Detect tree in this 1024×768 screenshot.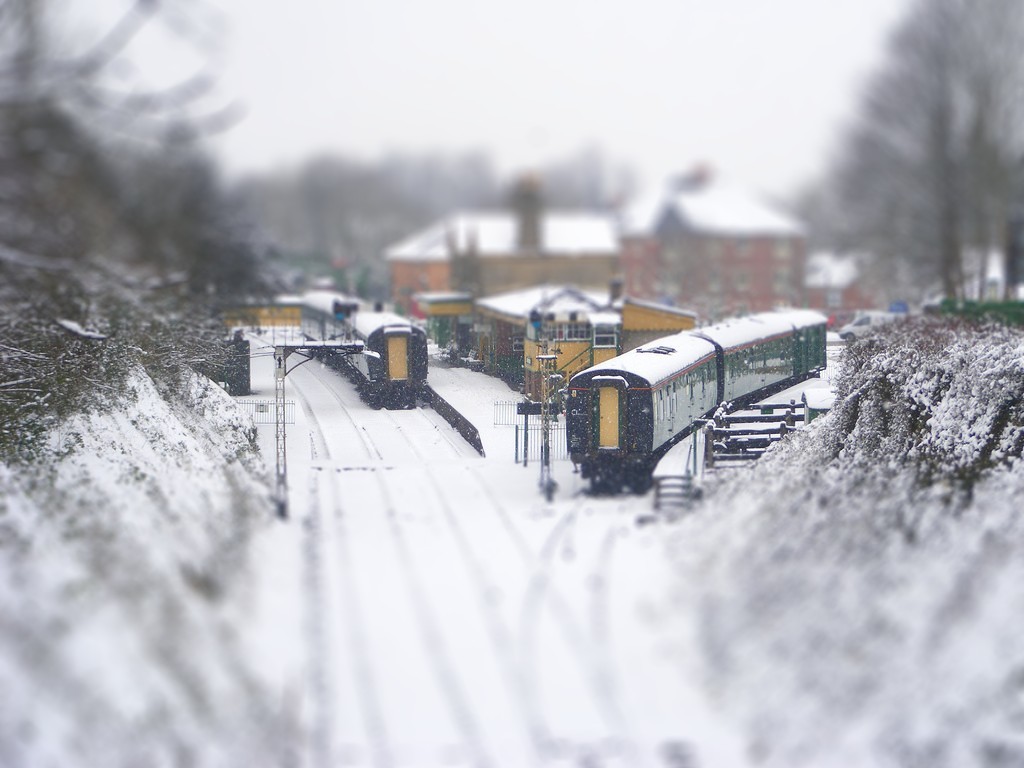
Detection: [801, 8, 1015, 310].
